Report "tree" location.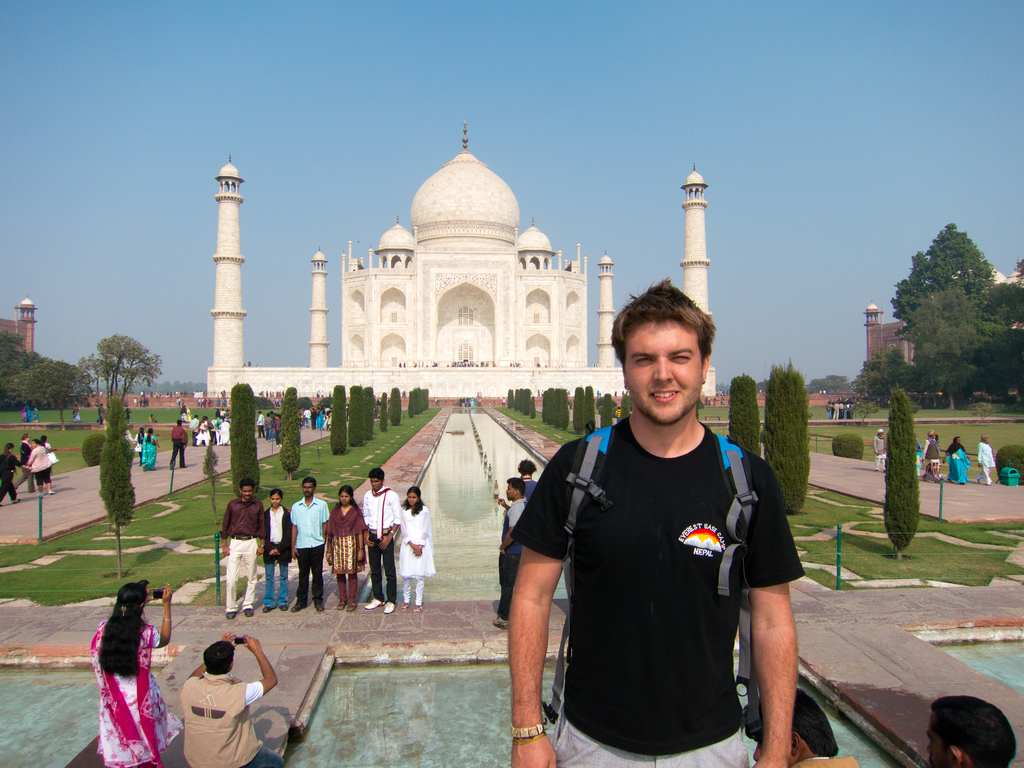
Report: left=527, top=394, right=532, bottom=418.
